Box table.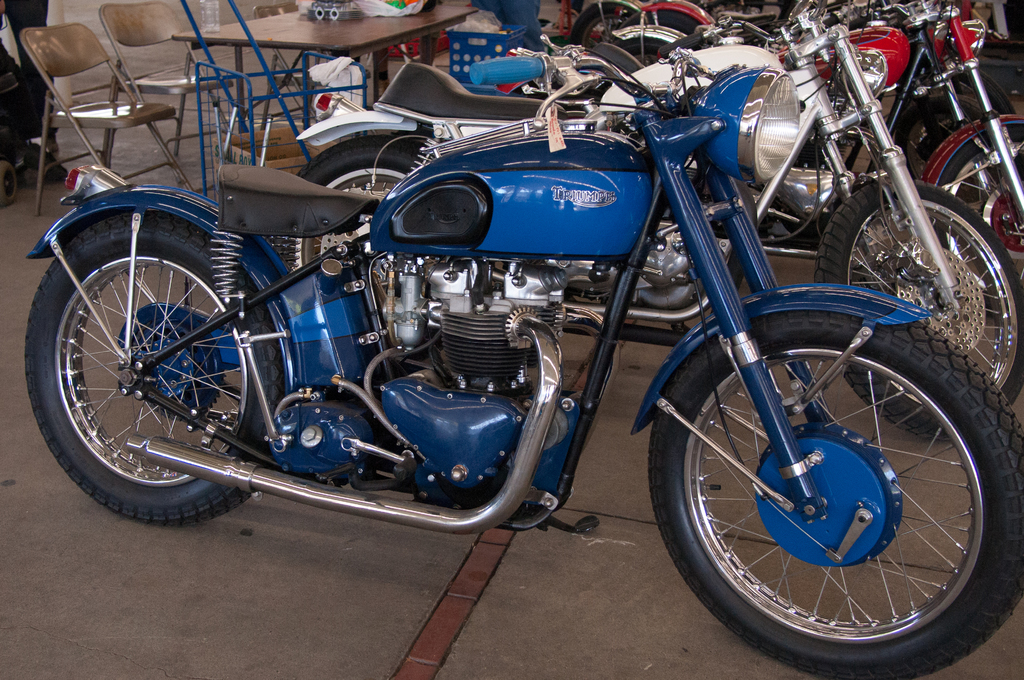
(left=169, top=8, right=479, bottom=134).
